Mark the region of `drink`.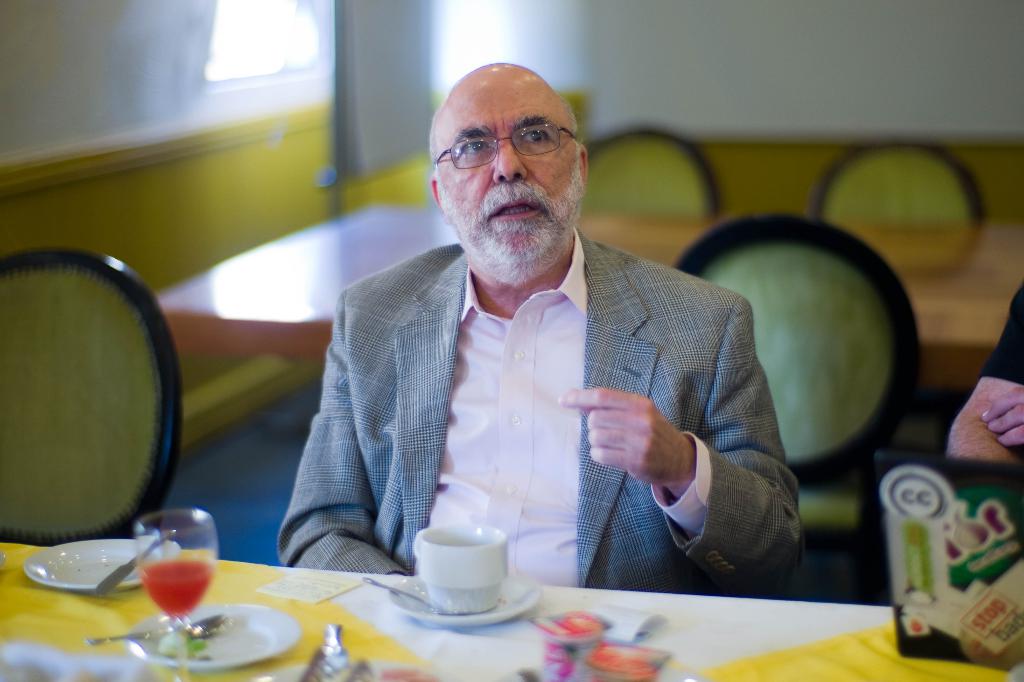
Region: [139,511,214,681].
